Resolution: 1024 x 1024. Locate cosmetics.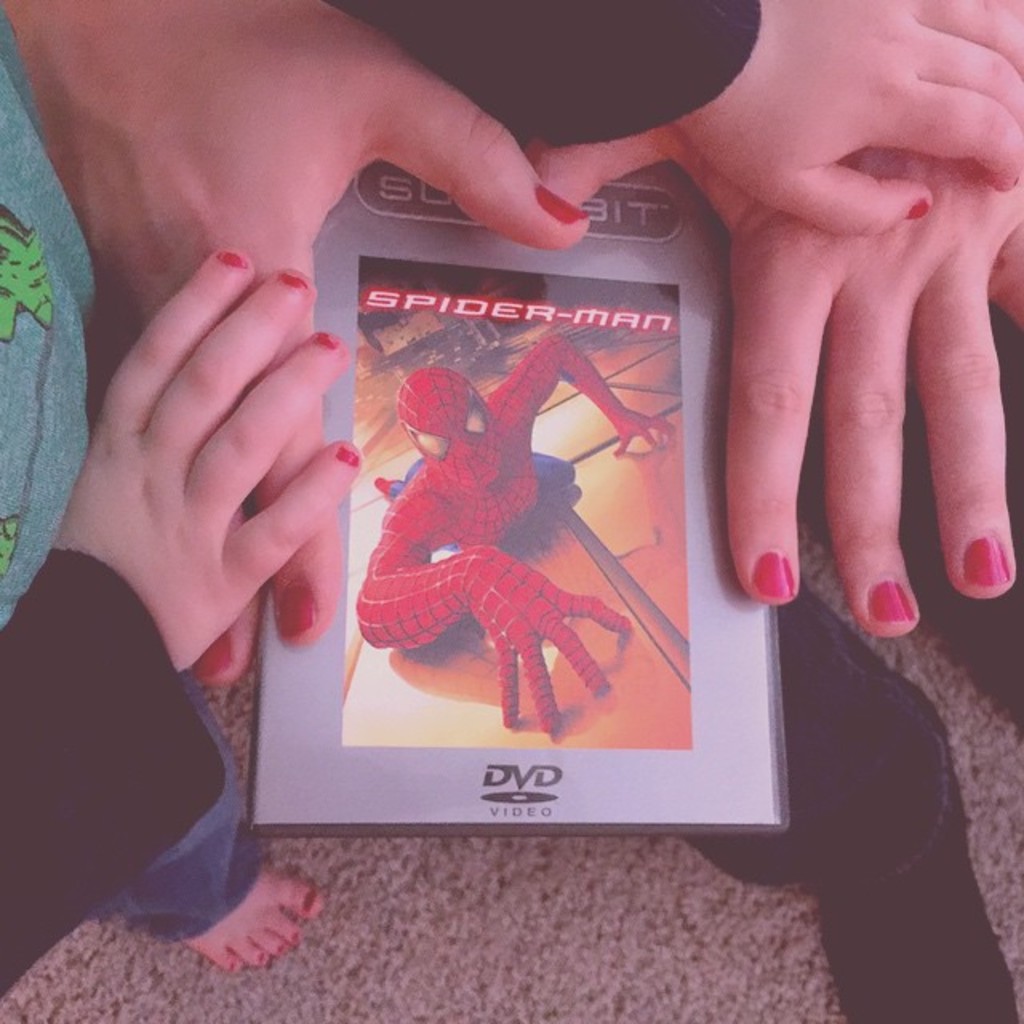
bbox=(334, 446, 362, 474).
